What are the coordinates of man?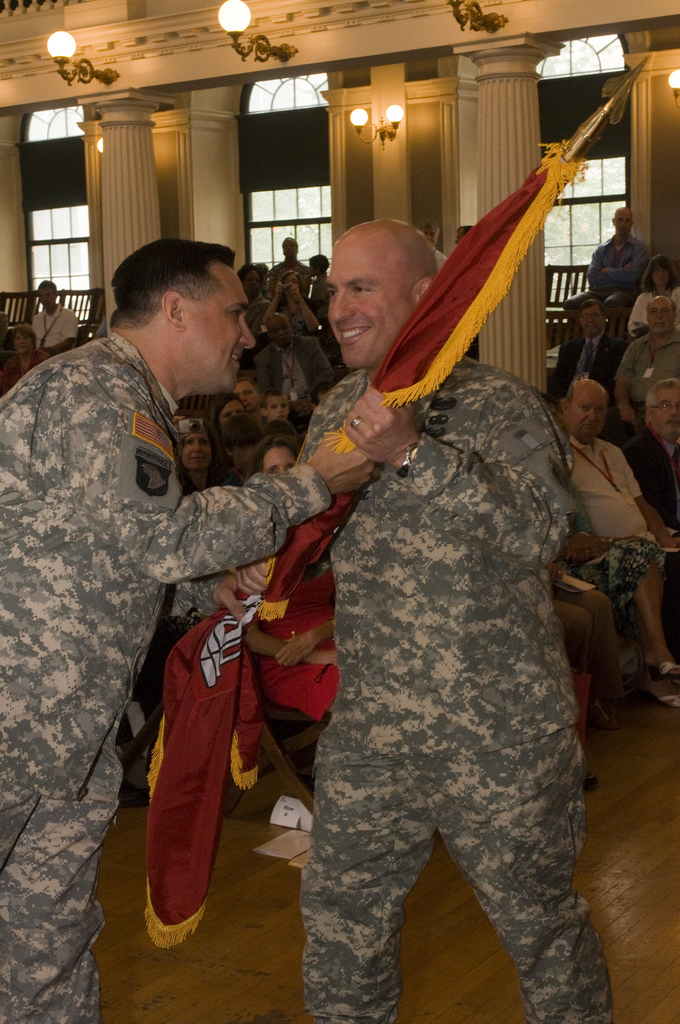
<region>254, 311, 339, 405</region>.
